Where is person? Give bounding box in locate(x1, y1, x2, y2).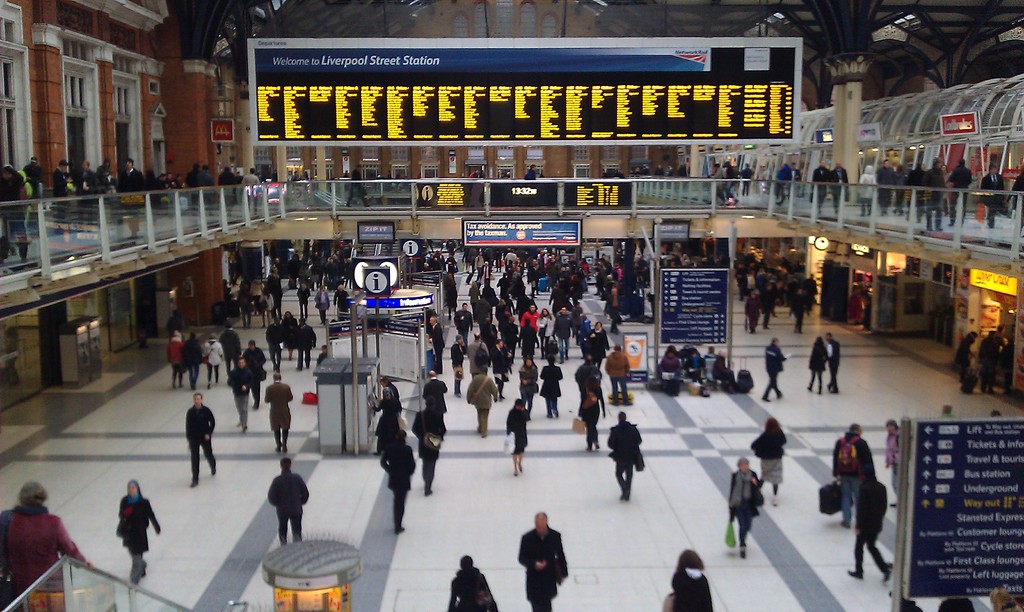
locate(266, 456, 315, 545).
